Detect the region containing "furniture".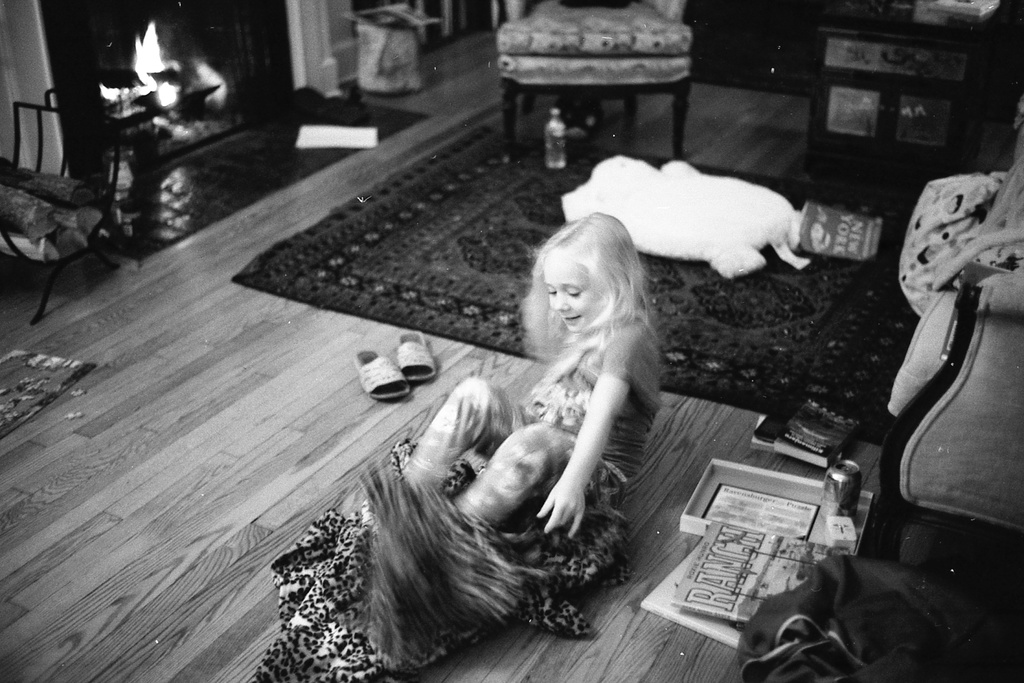
{"x1": 493, "y1": 0, "x2": 688, "y2": 158}.
